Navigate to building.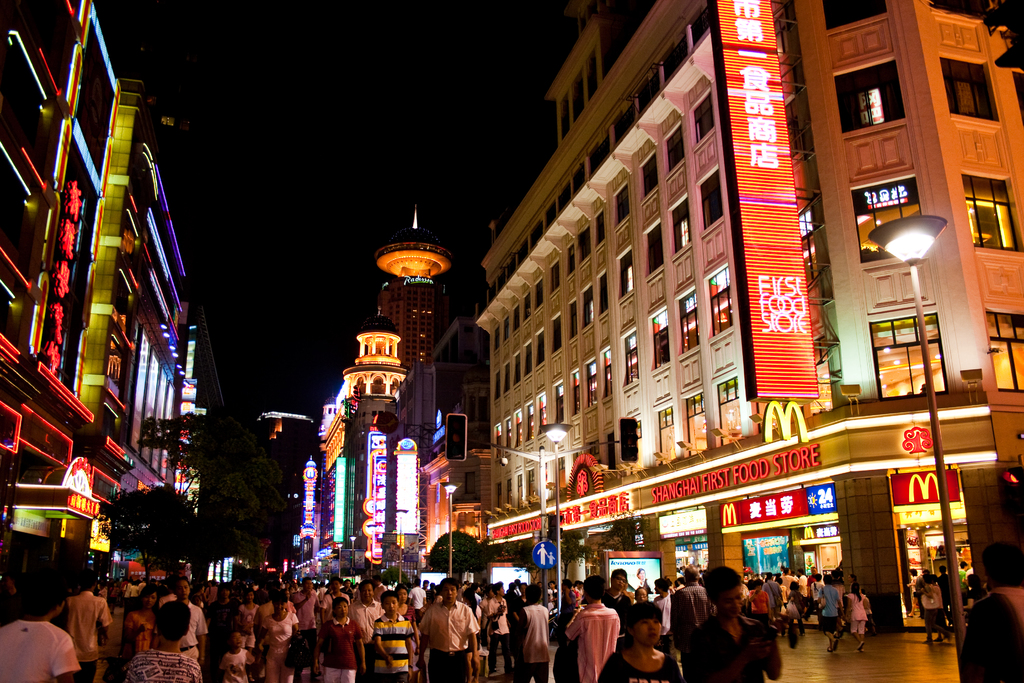
Navigation target: box=[298, 202, 472, 584].
